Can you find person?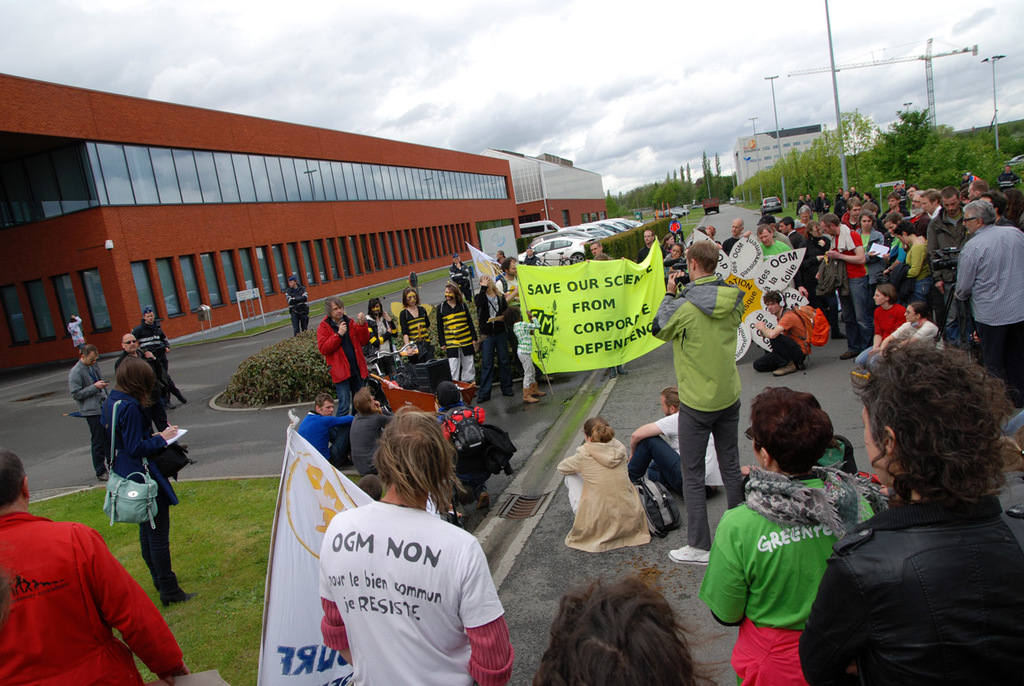
Yes, bounding box: rect(661, 231, 674, 260).
